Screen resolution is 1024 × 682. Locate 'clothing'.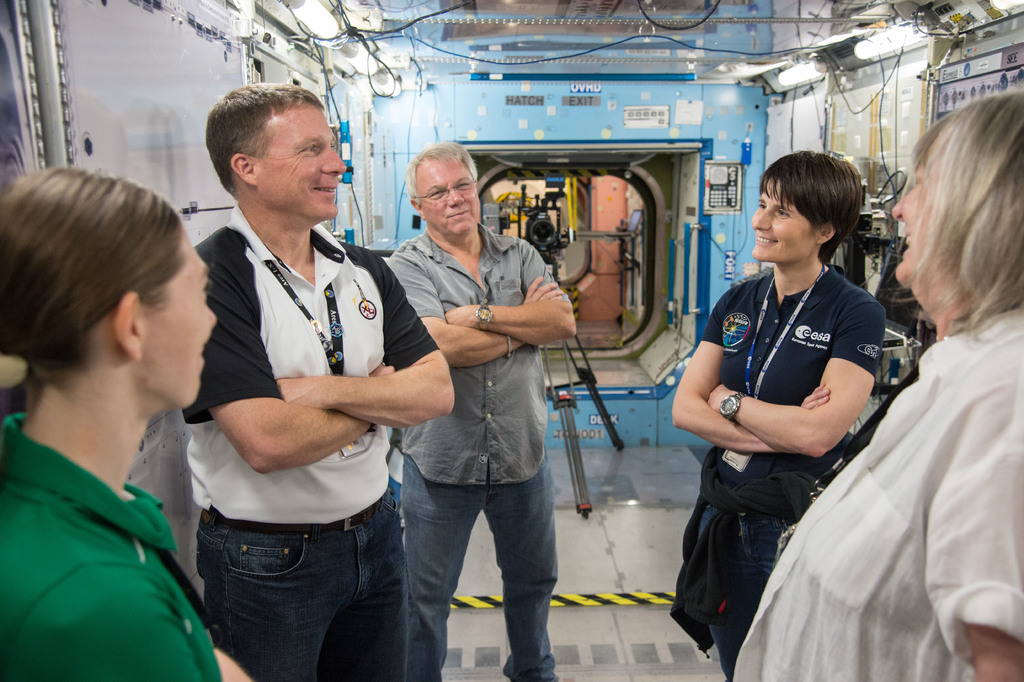
x1=724, y1=299, x2=1023, y2=681.
